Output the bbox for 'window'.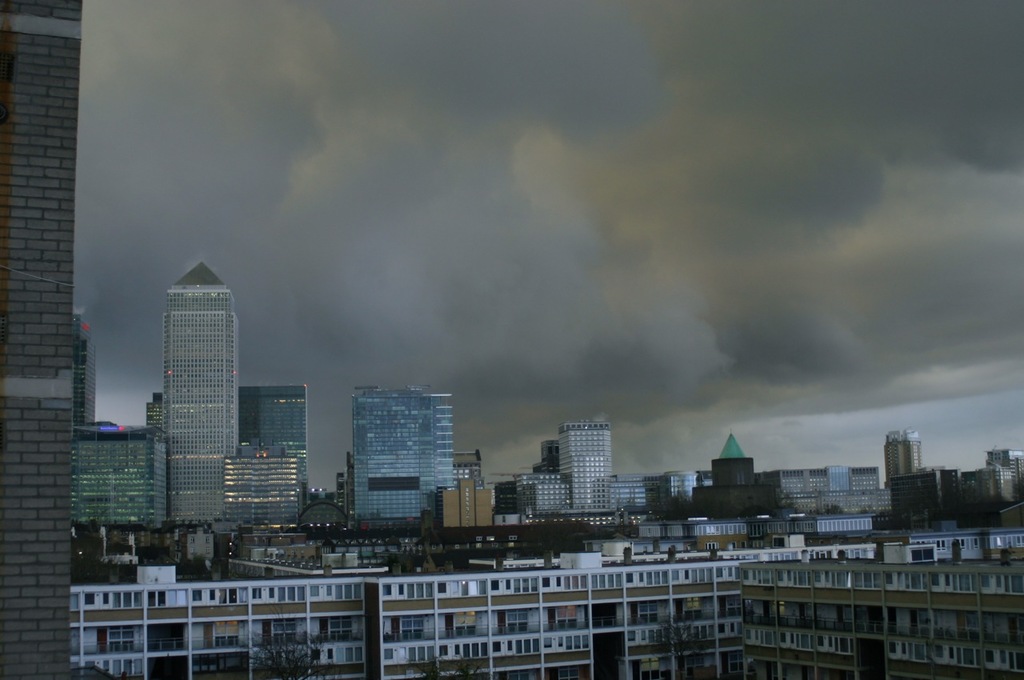
rect(278, 588, 286, 604).
